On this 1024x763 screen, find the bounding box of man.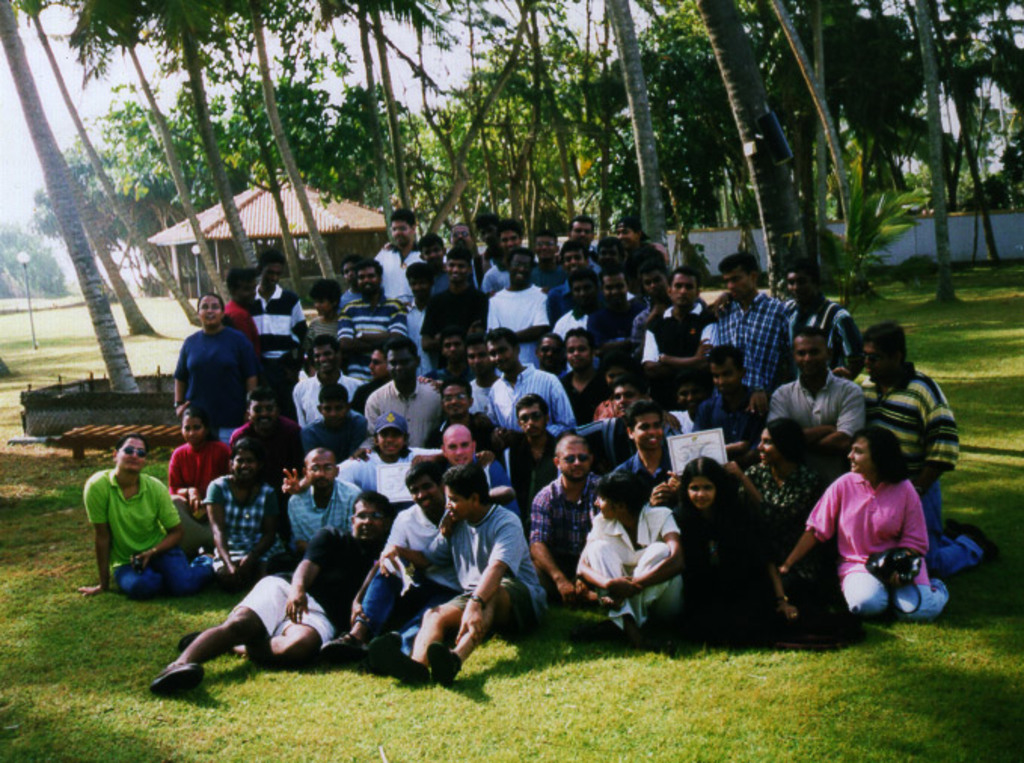
Bounding box: (588, 267, 645, 336).
